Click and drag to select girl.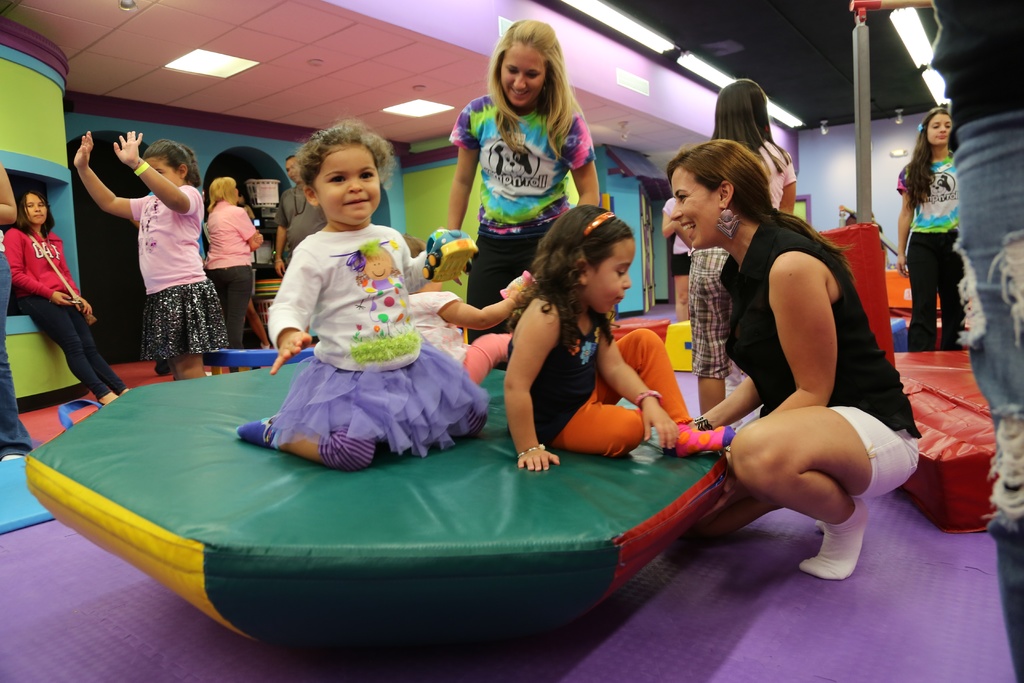
Selection: 659,205,691,324.
